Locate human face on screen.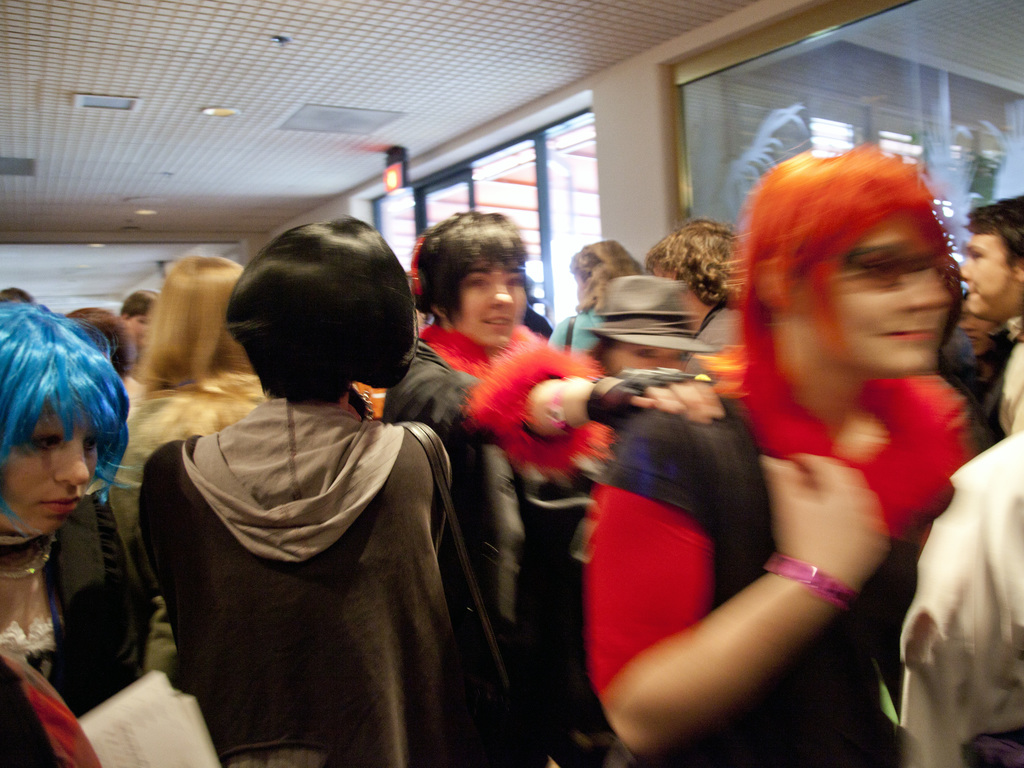
On screen at {"x1": 0, "y1": 401, "x2": 97, "y2": 536}.
